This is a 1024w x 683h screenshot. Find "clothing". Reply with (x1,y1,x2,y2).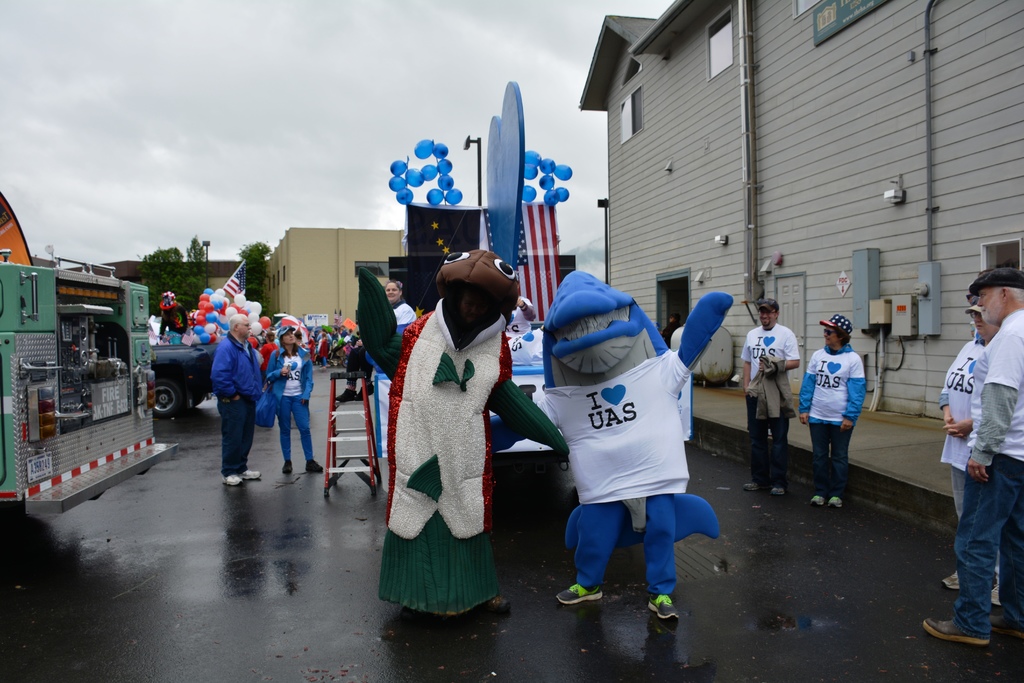
(951,304,1023,636).
